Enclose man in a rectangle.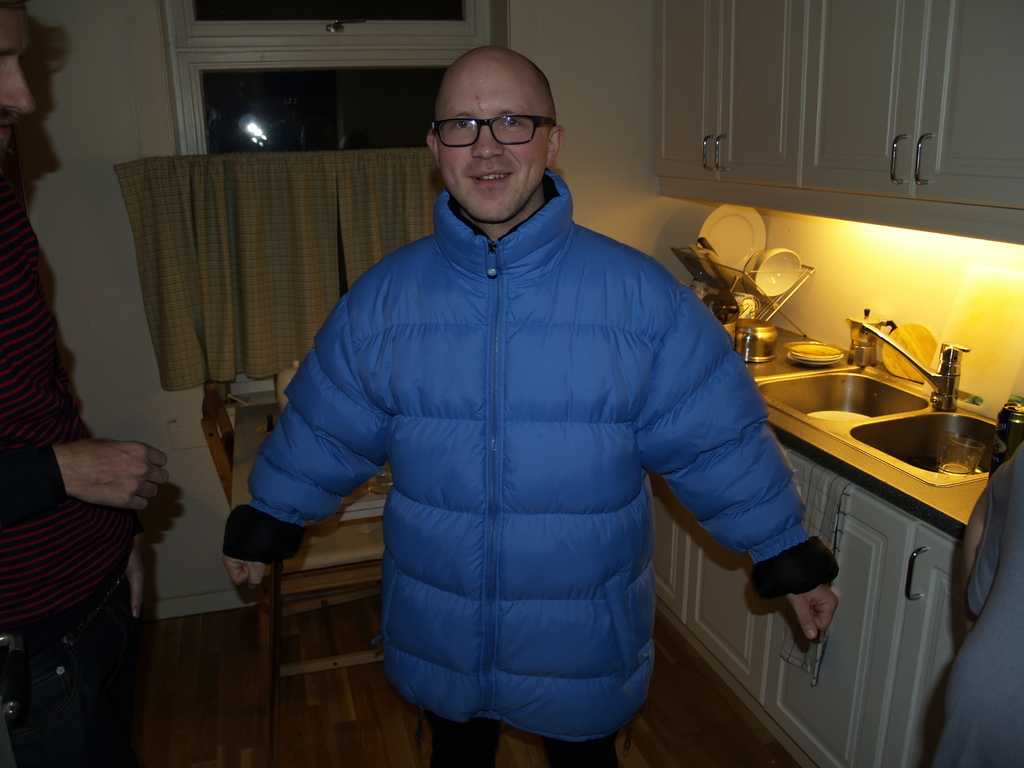
[0, 0, 171, 767].
